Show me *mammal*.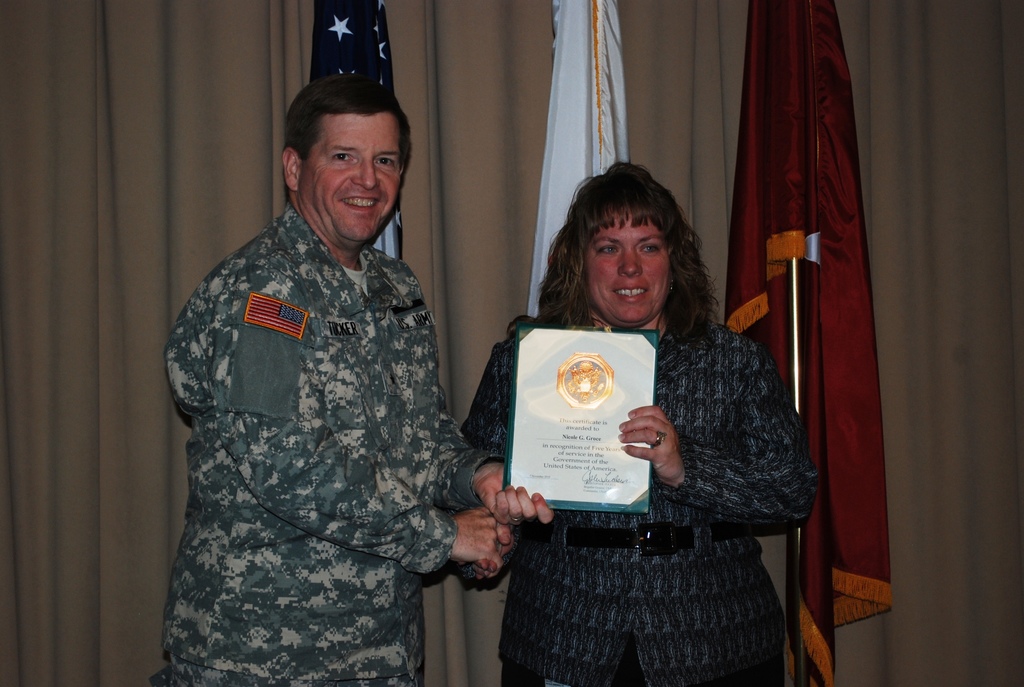
*mammal* is here: Rect(463, 156, 817, 686).
